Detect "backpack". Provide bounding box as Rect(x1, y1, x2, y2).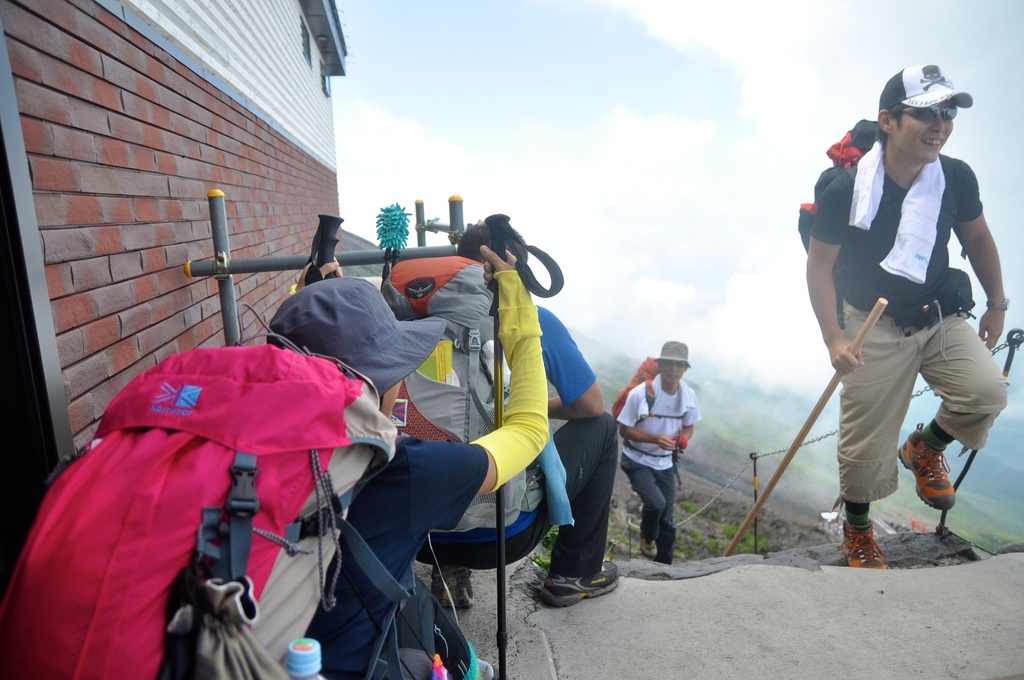
Rect(610, 355, 684, 440).
